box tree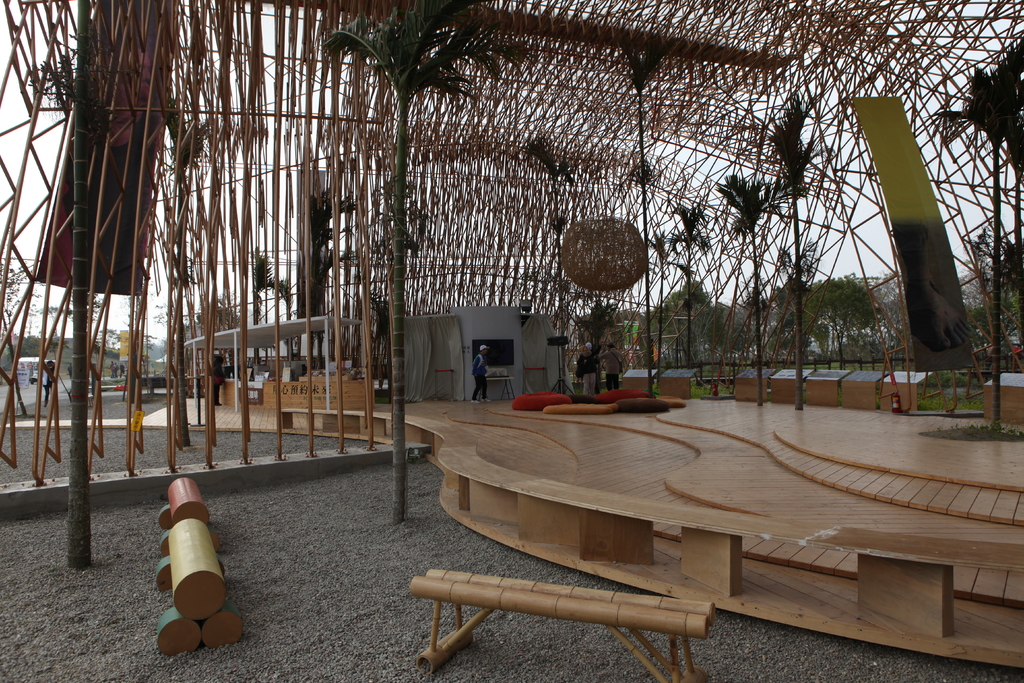
(left=322, top=1, right=498, bottom=513)
